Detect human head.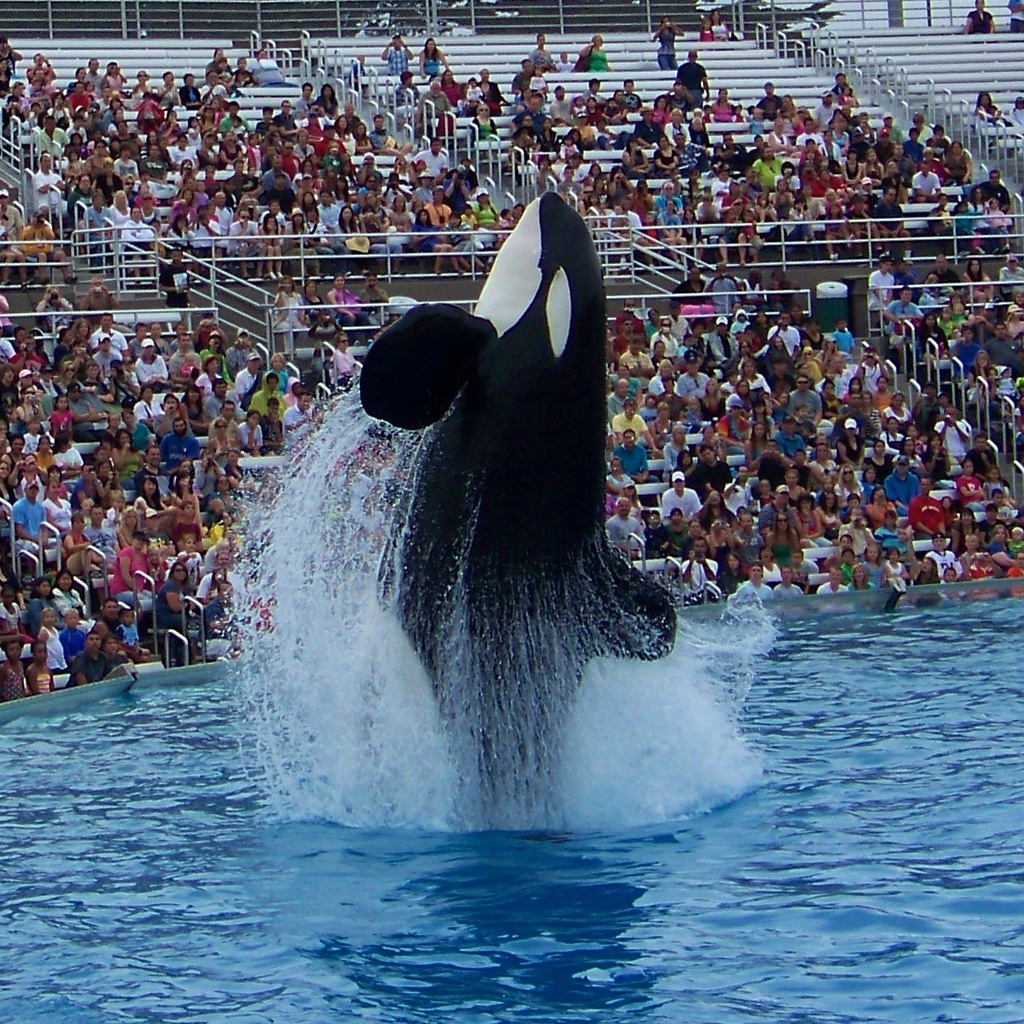
Detected at (left=208, top=333, right=221, bottom=347).
